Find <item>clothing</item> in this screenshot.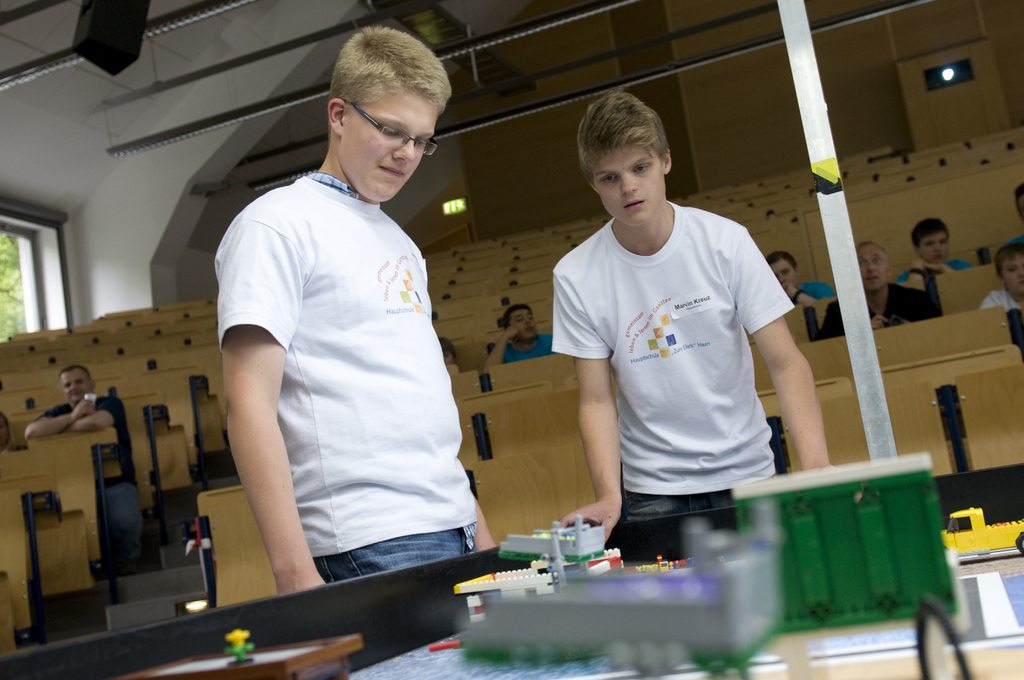
The bounding box for <item>clothing</item> is left=977, top=287, right=1023, bottom=363.
